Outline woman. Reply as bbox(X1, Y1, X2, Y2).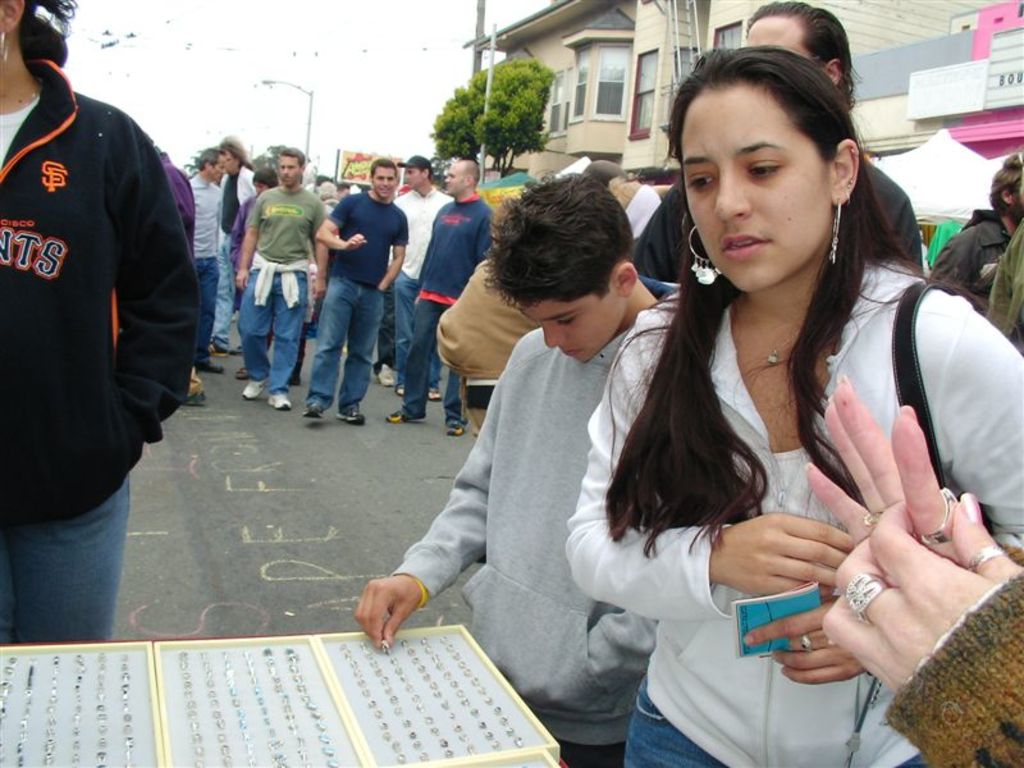
bbox(566, 49, 1023, 767).
